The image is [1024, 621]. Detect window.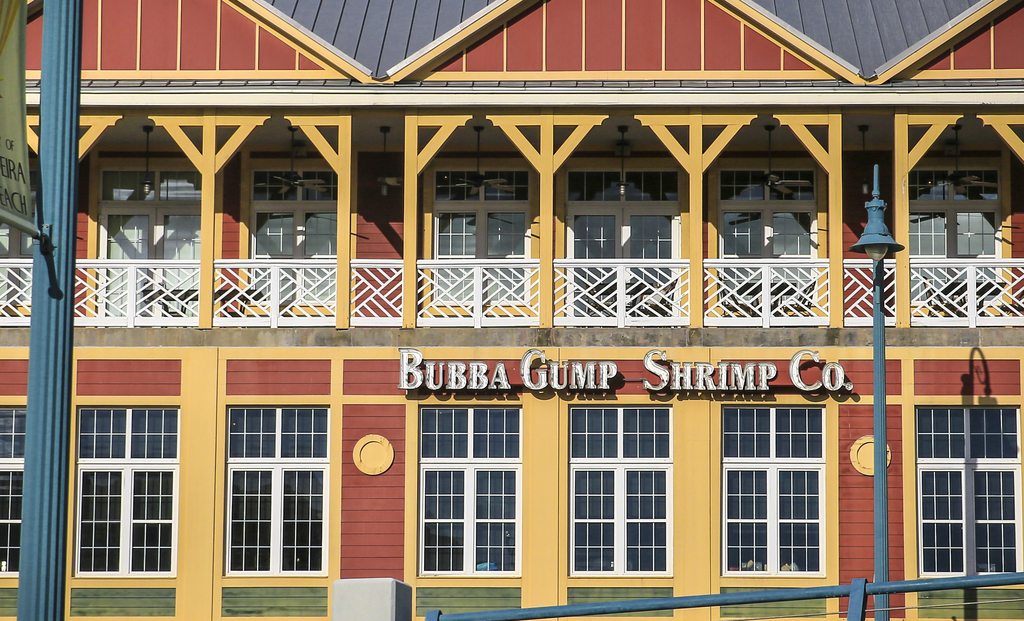
Detection: <bbox>719, 394, 828, 582</bbox>.
